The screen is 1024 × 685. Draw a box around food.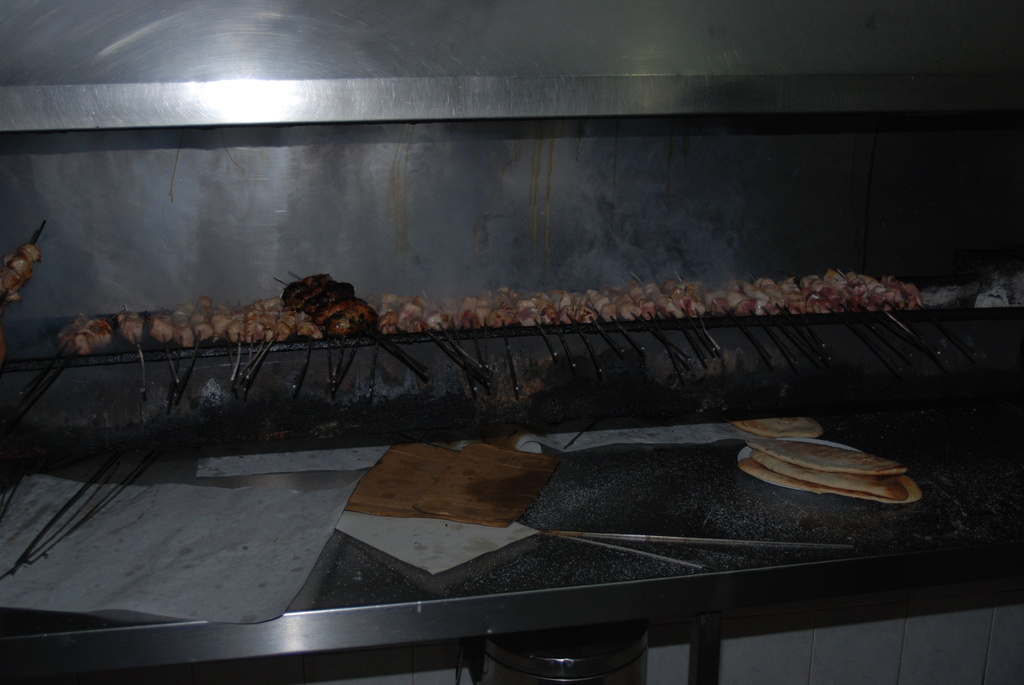
[x1=744, y1=440, x2=910, y2=475].
